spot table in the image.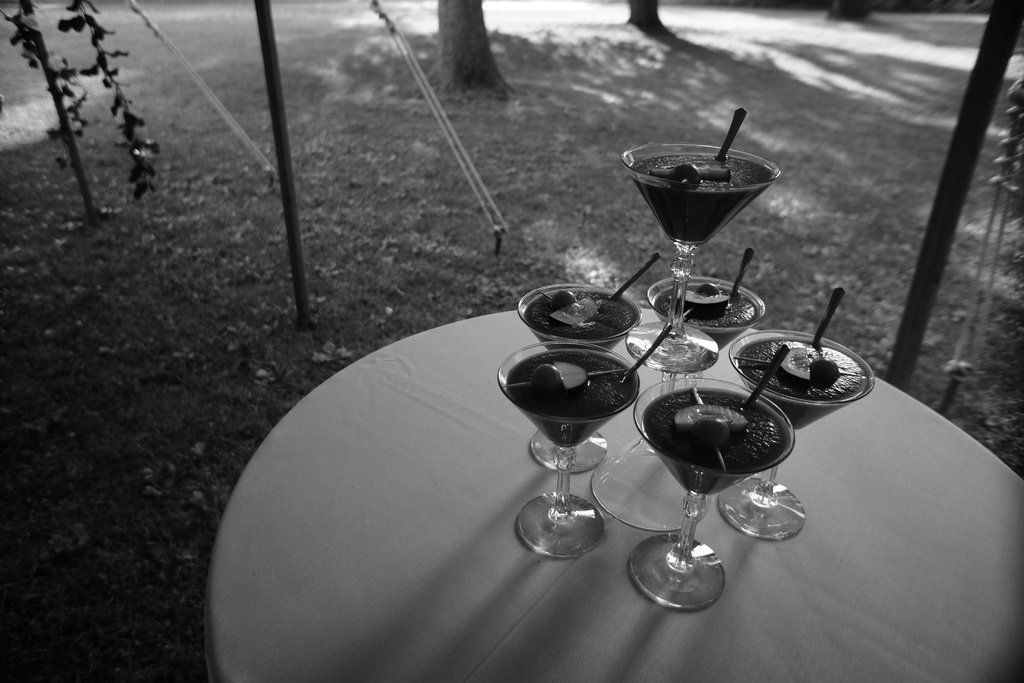
table found at (x1=155, y1=196, x2=983, y2=673).
